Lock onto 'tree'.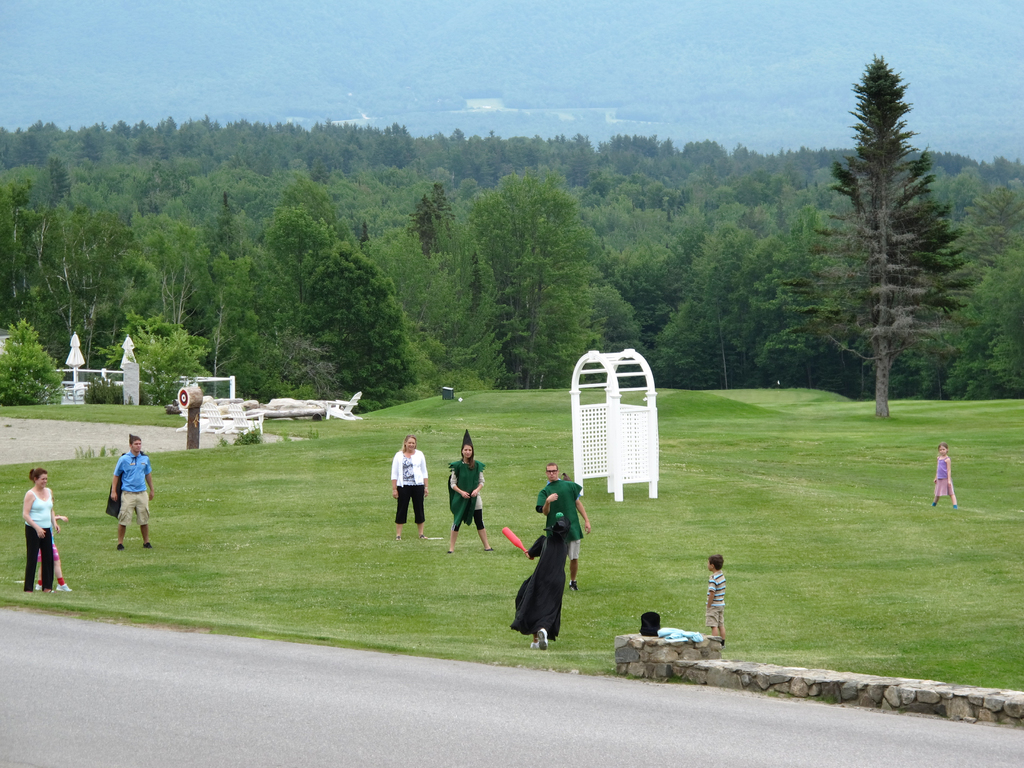
Locked: rect(188, 190, 334, 408).
